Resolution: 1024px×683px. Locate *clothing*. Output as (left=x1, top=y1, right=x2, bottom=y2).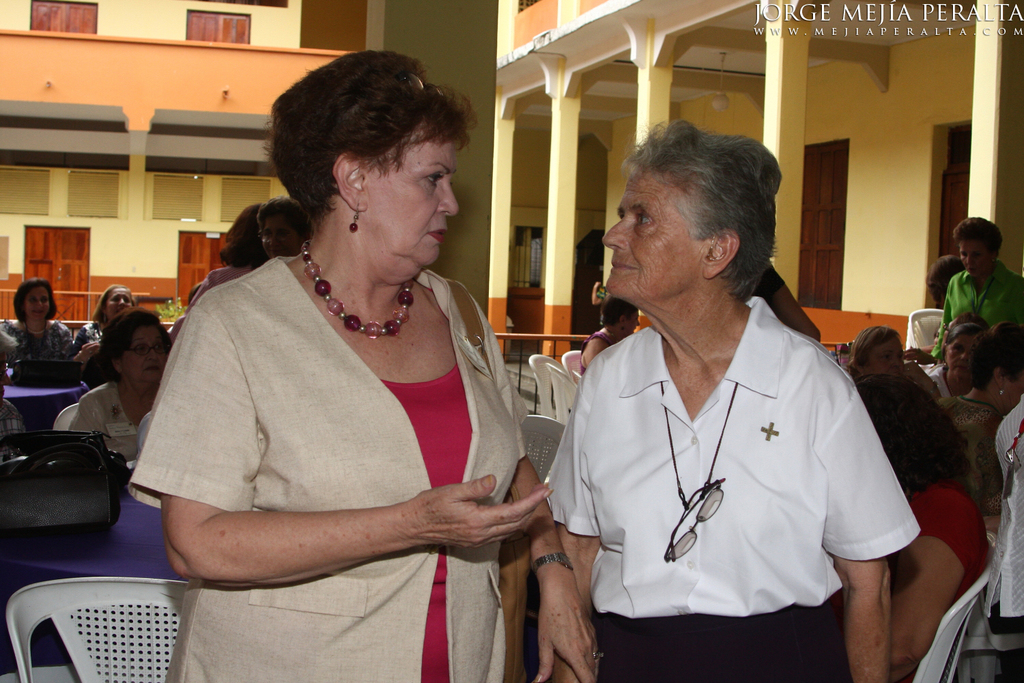
(left=924, top=365, right=956, bottom=404).
